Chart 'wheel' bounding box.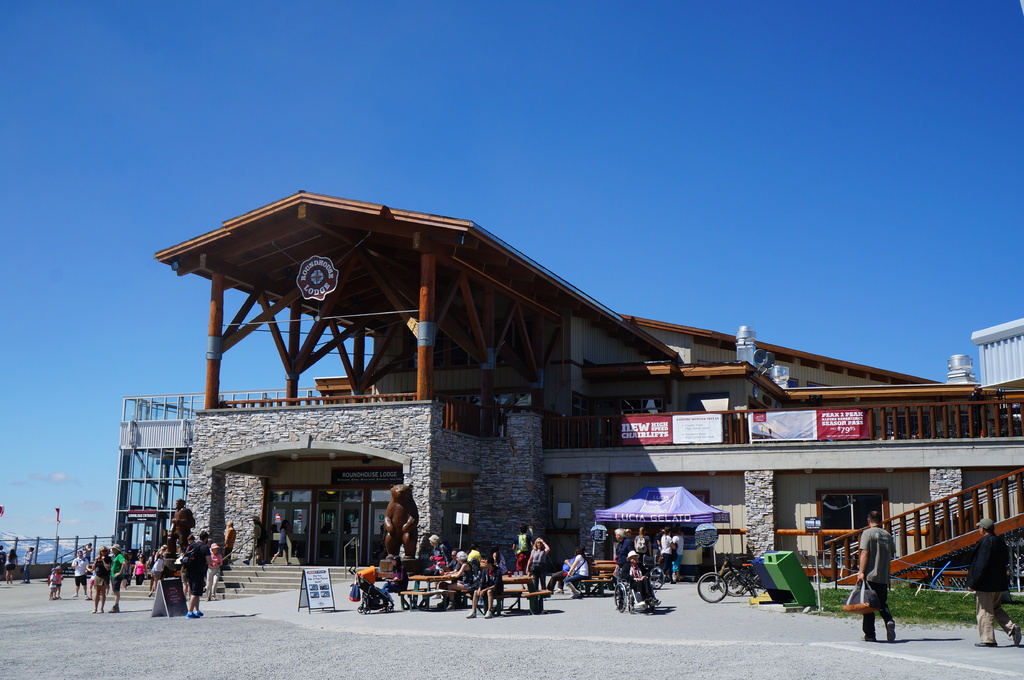
Charted: [696, 569, 730, 601].
